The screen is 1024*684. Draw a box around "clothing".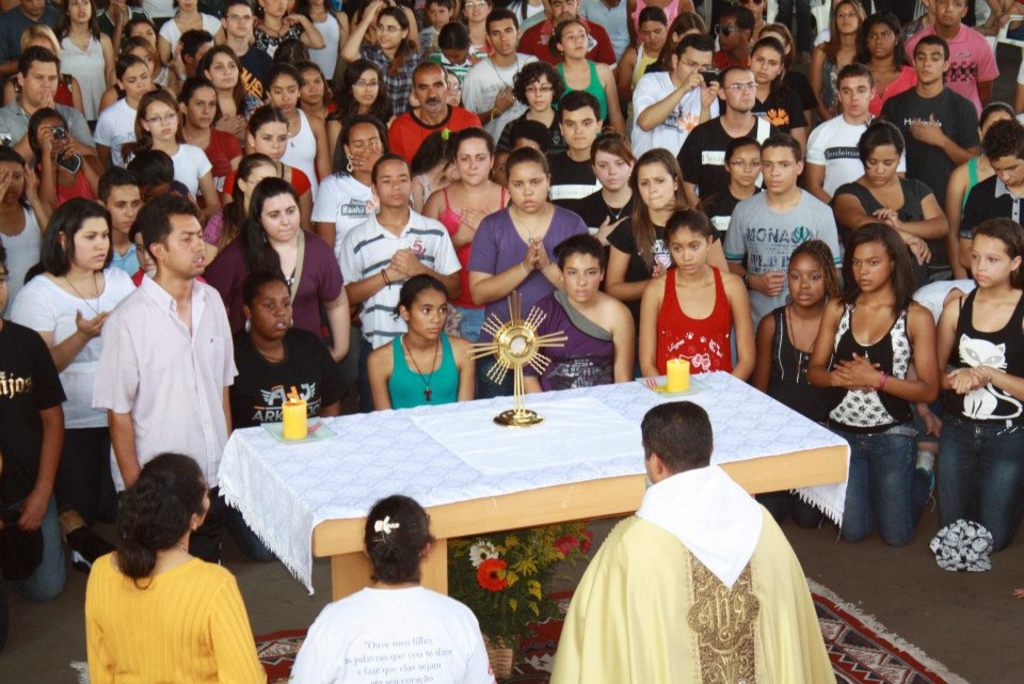
<region>77, 553, 287, 683</region>.
